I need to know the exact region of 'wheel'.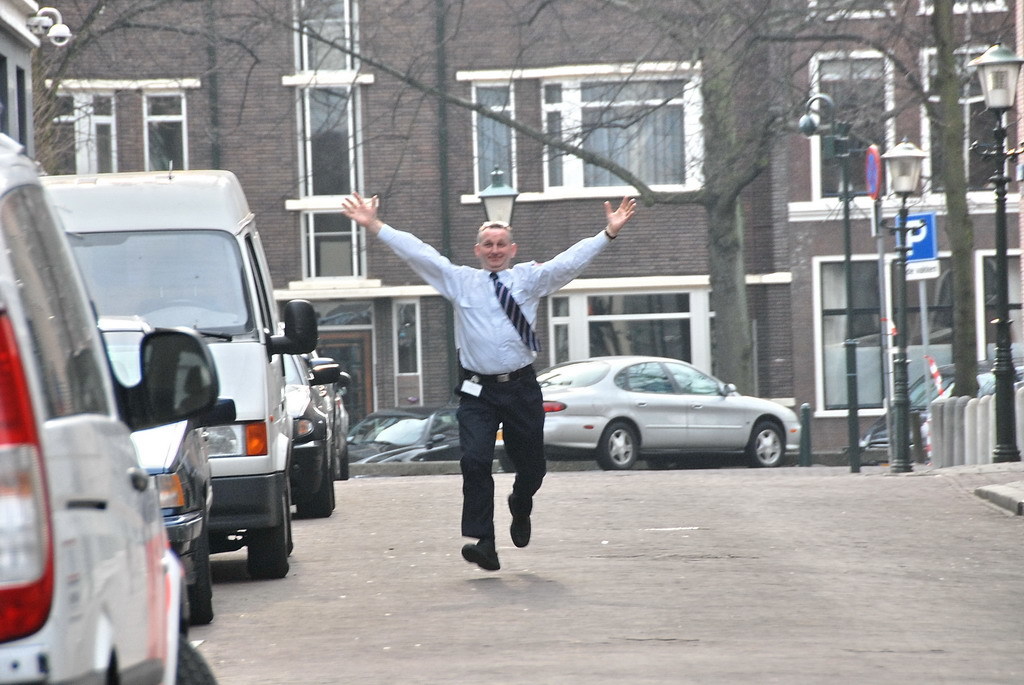
Region: [250, 498, 291, 579].
